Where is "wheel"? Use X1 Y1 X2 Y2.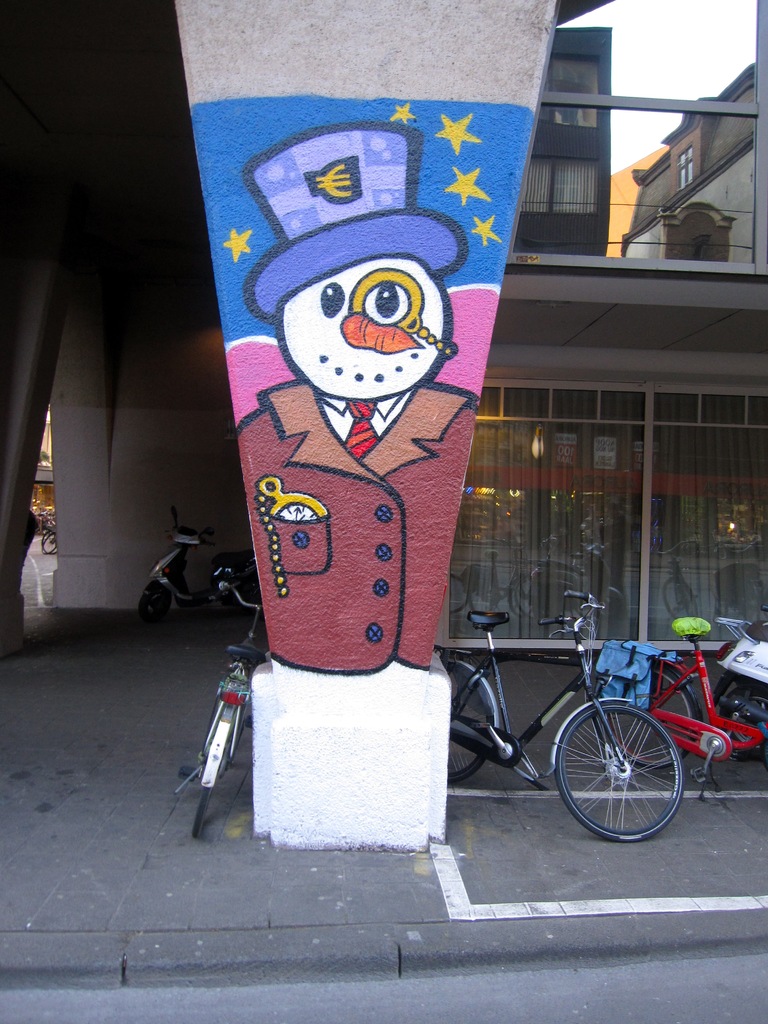
42 529 58 557.
